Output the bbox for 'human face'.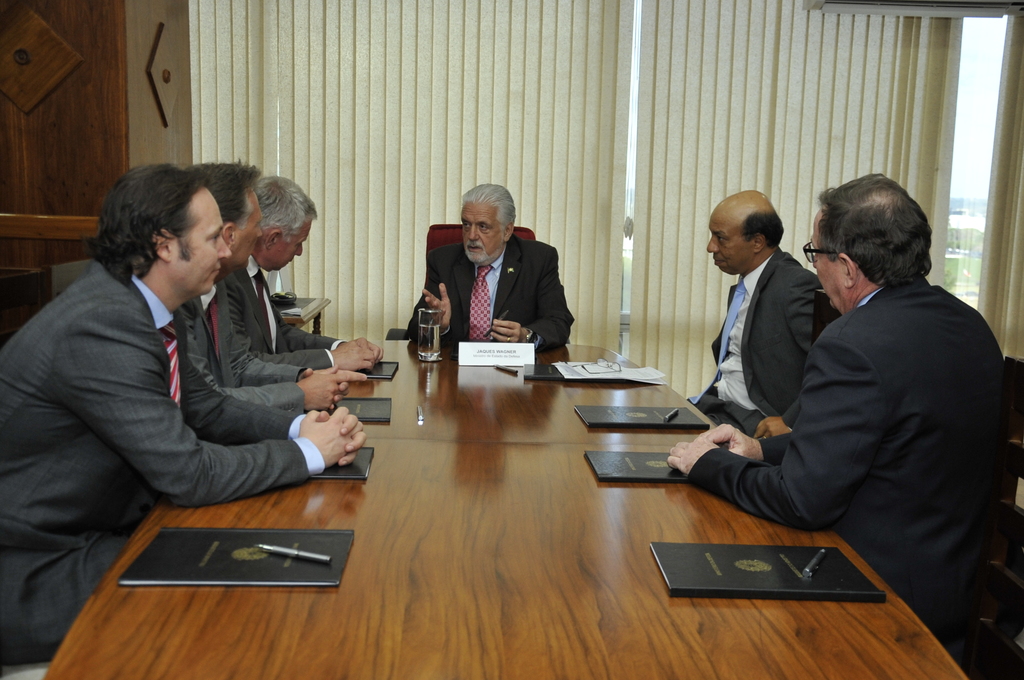
703 211 748 274.
